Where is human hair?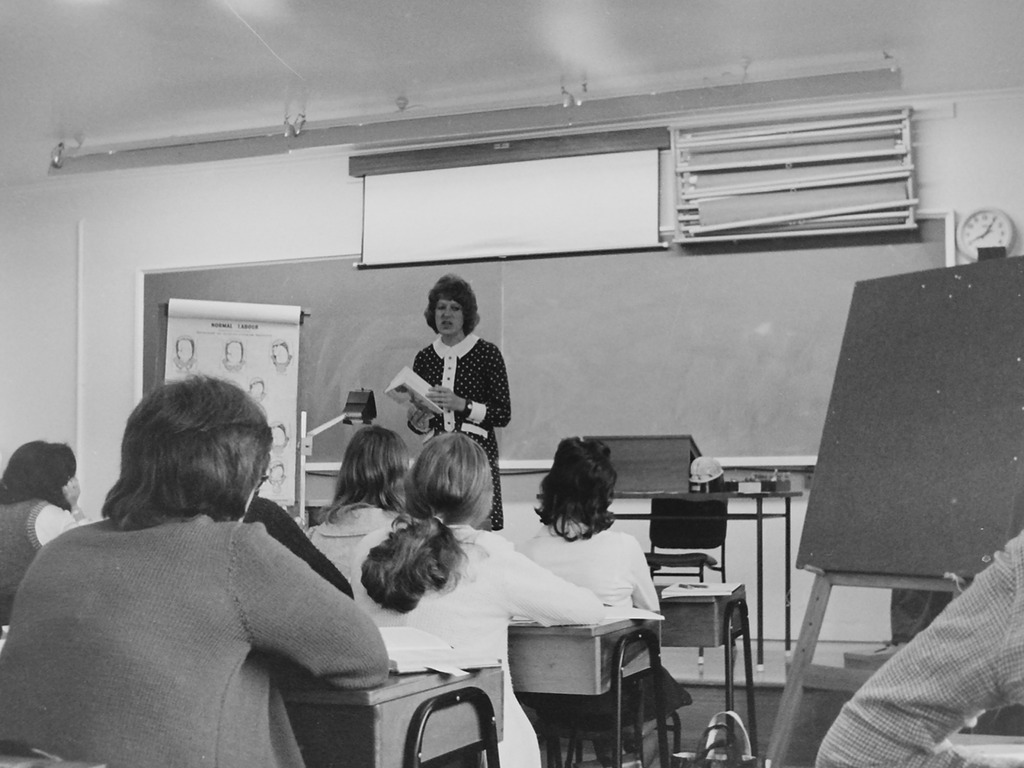
select_region(534, 437, 619, 540).
